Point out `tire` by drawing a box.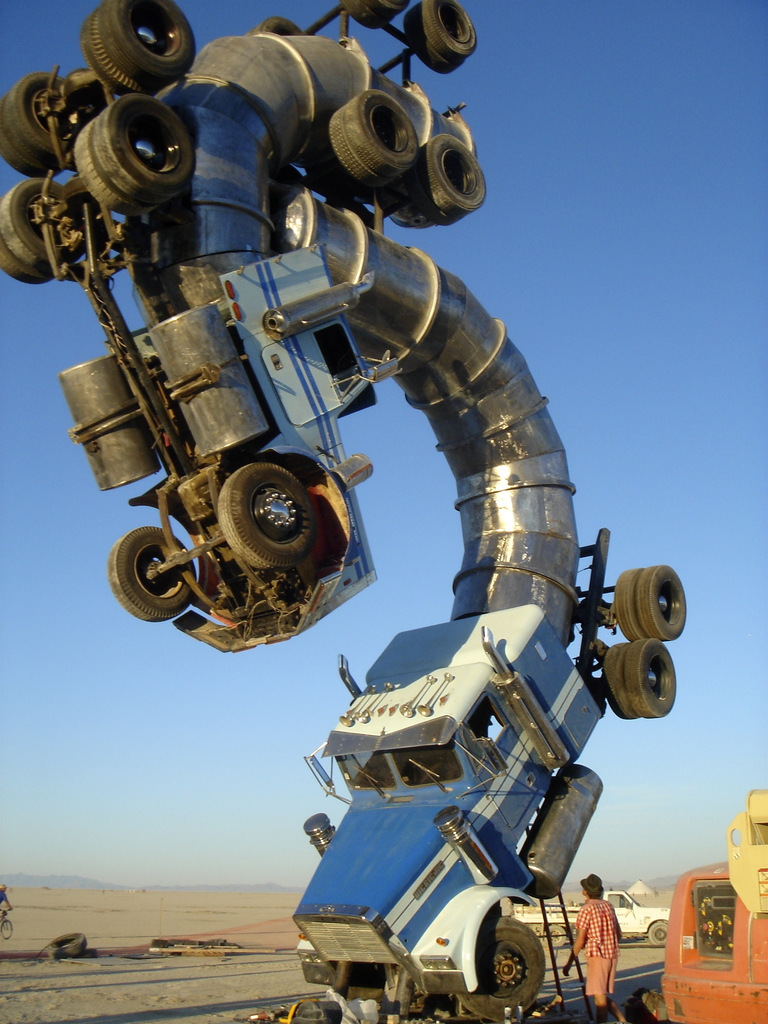
629:640:680:719.
